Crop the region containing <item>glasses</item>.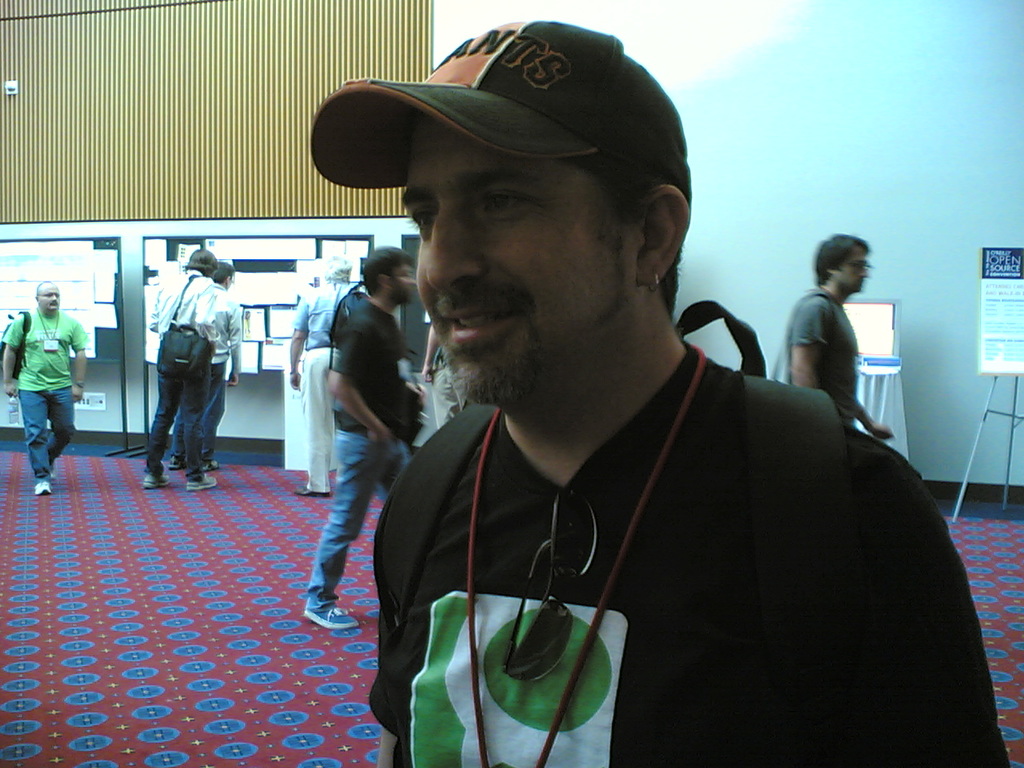
Crop region: 506 485 599 681.
